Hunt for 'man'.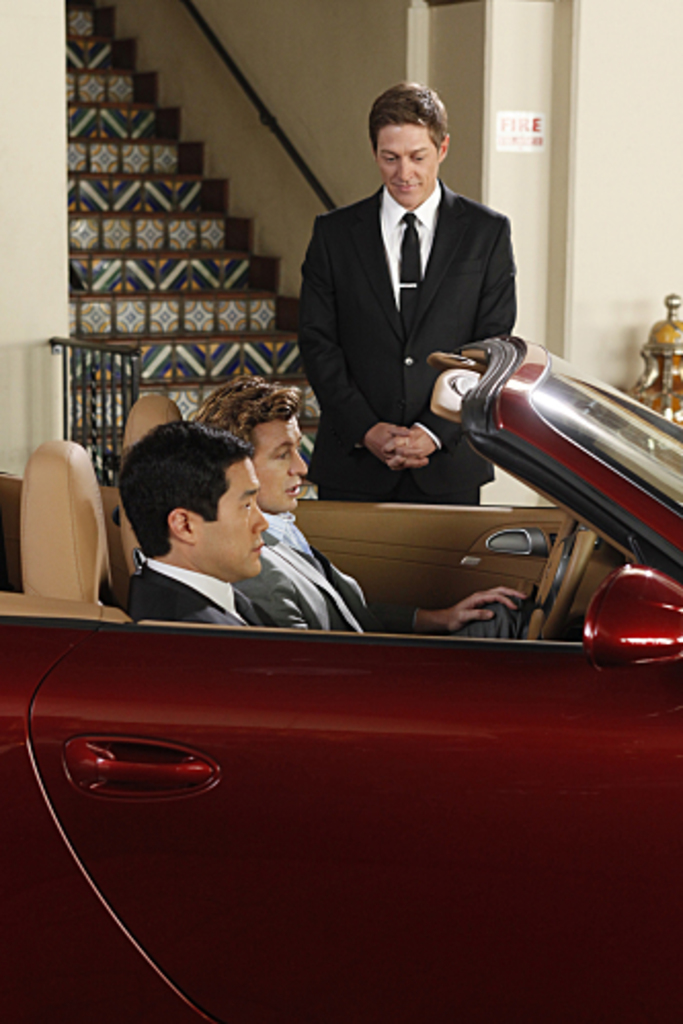
Hunted down at locate(180, 378, 529, 640).
